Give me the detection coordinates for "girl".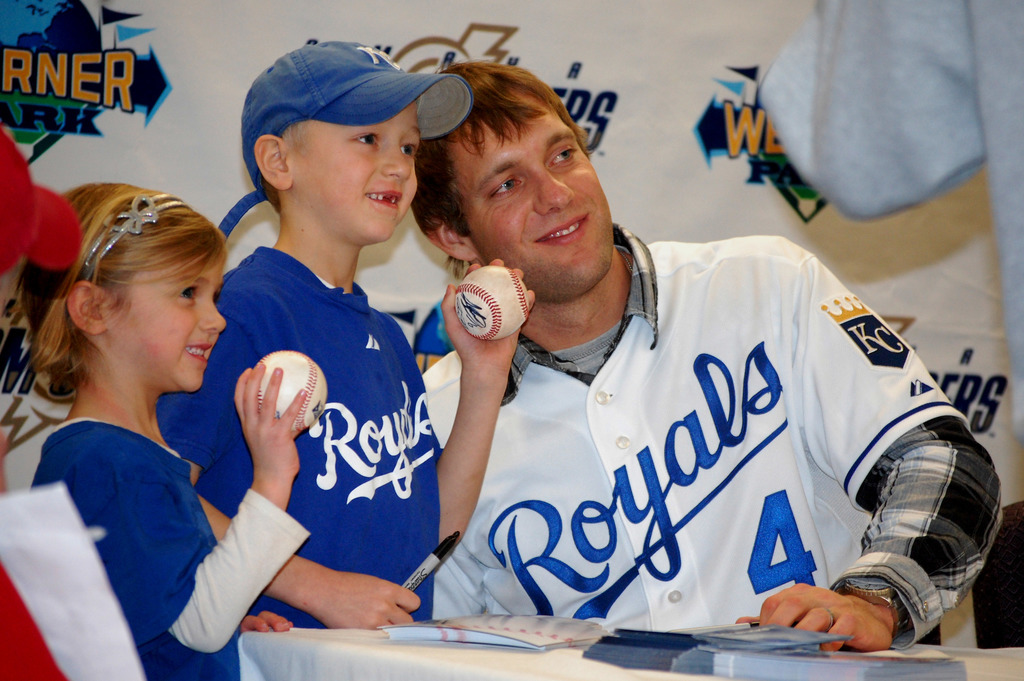
pyautogui.locateOnScreen(10, 177, 309, 680).
